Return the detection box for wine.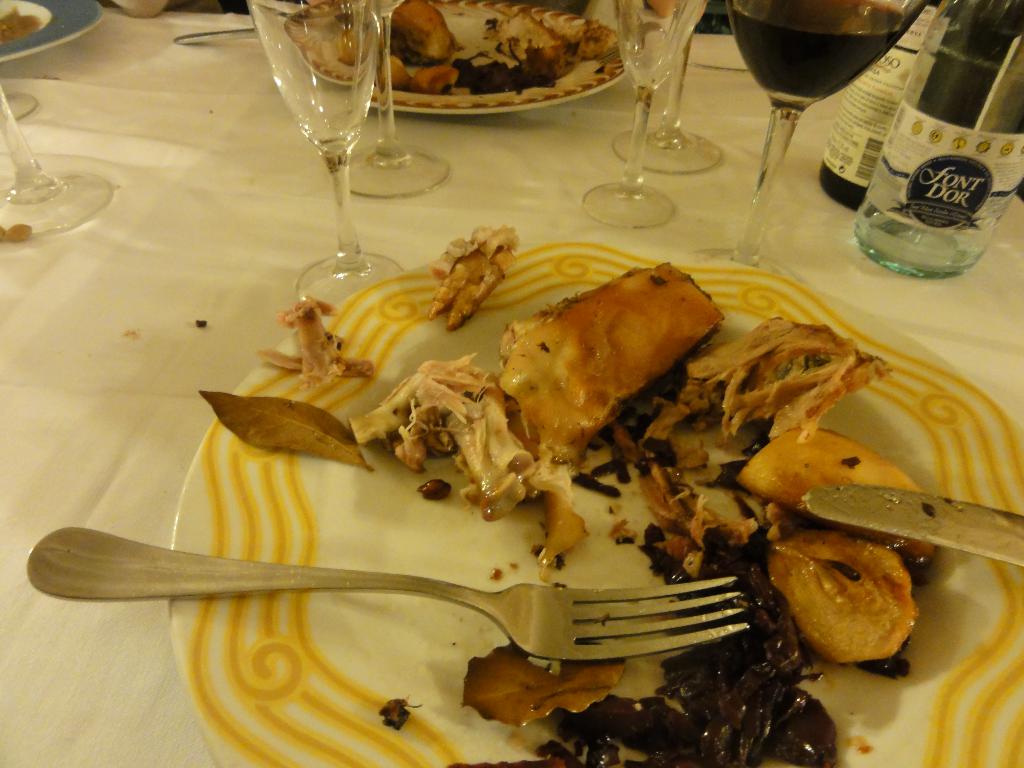
locate(735, 0, 917, 106).
